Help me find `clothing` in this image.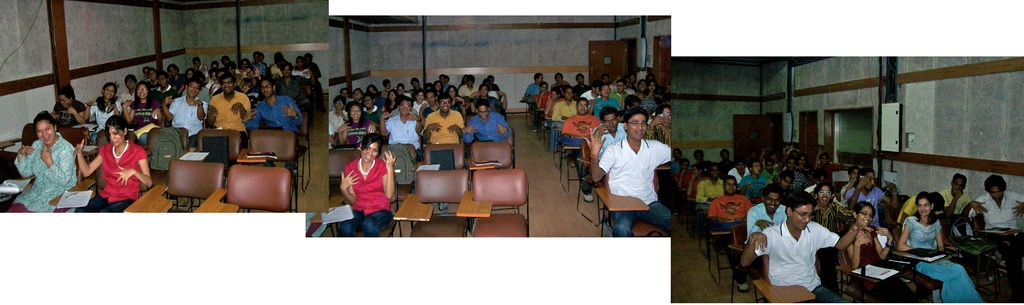
Found it: [x1=386, y1=116, x2=413, y2=144].
